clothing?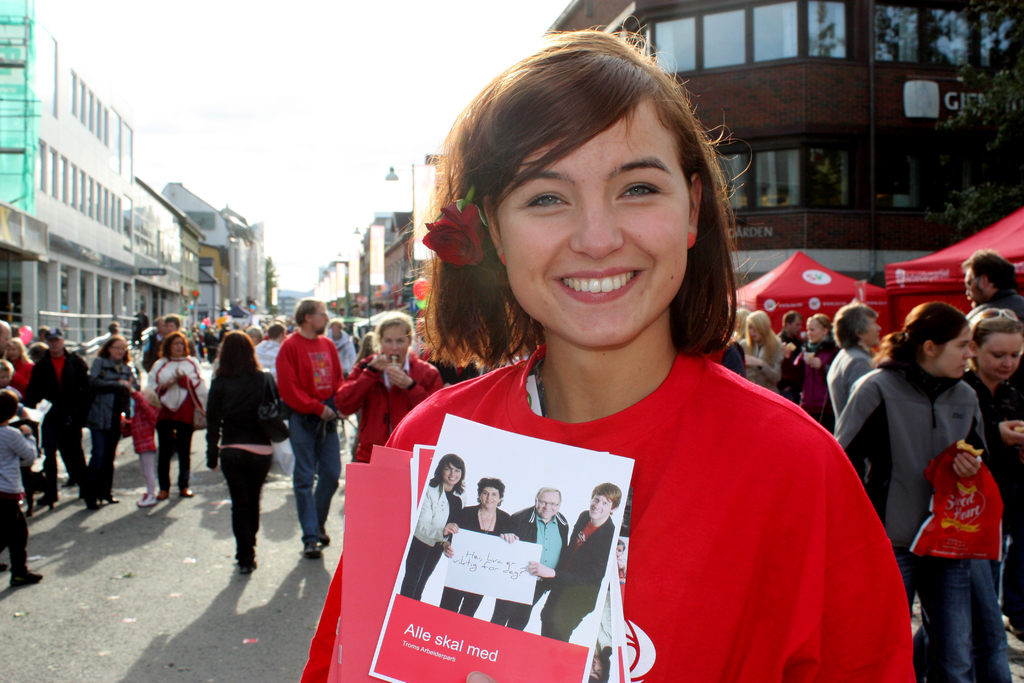
region(141, 331, 163, 372)
